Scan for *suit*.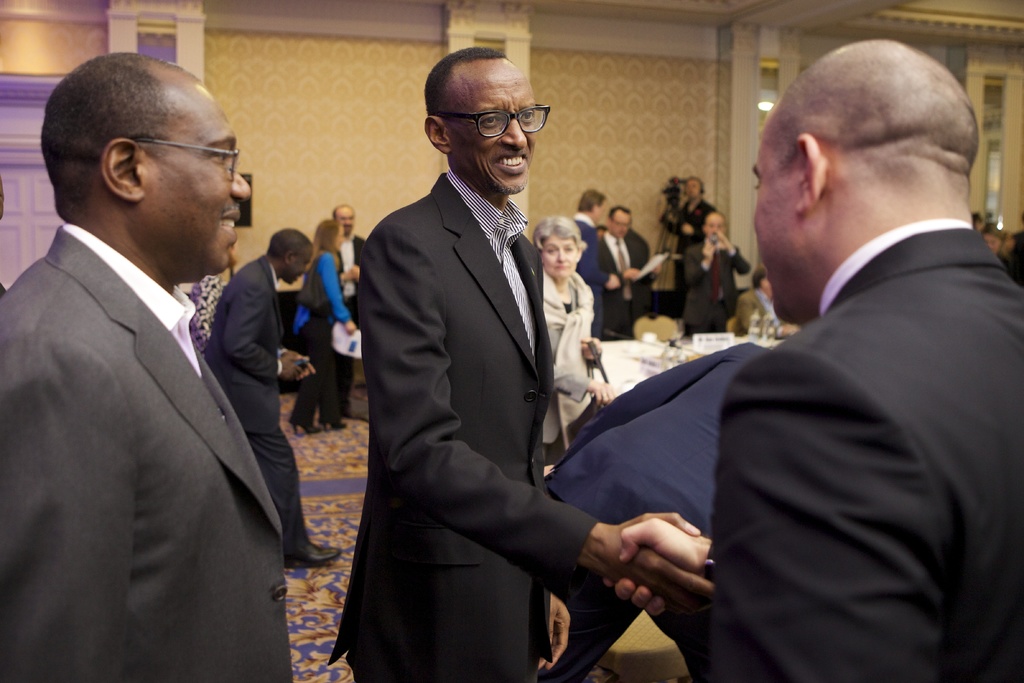
Scan result: [330, 40, 616, 678].
